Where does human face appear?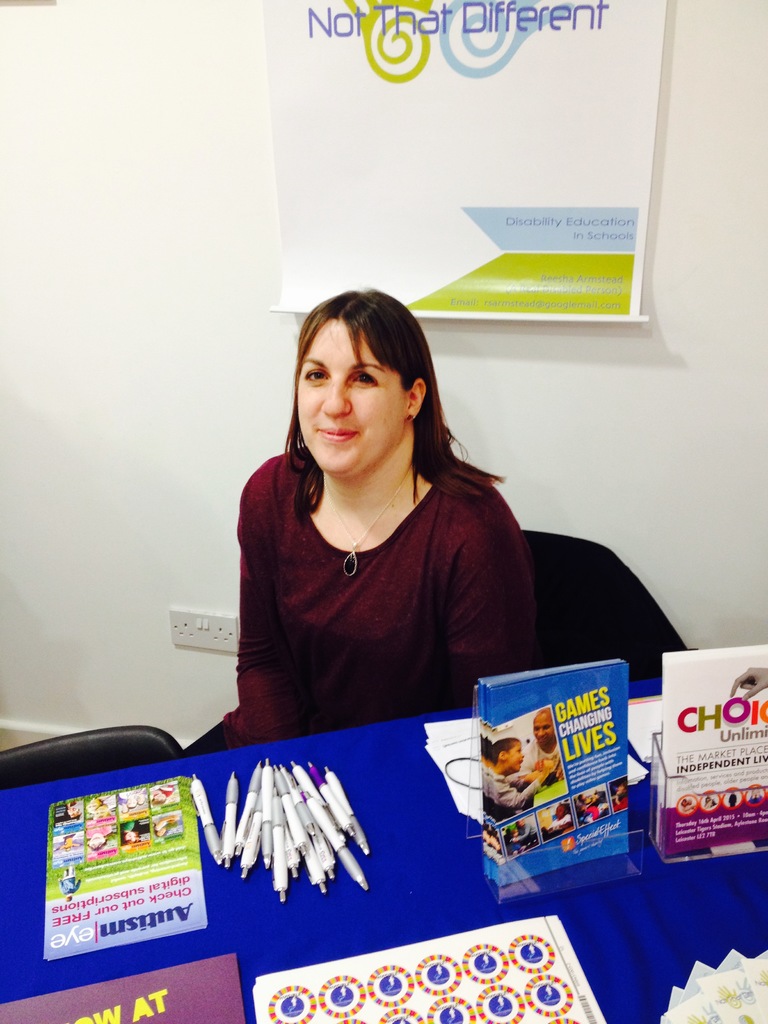
Appears at bbox=(294, 323, 401, 476).
